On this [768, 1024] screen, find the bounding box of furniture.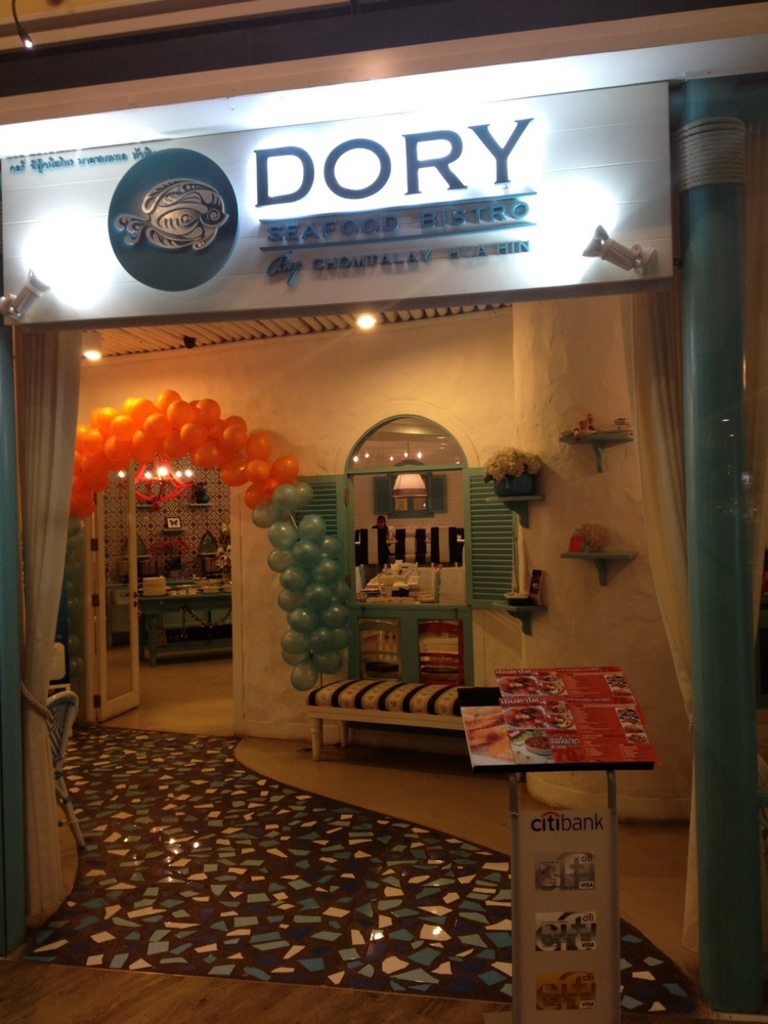
Bounding box: (left=417, top=622, right=465, bottom=677).
